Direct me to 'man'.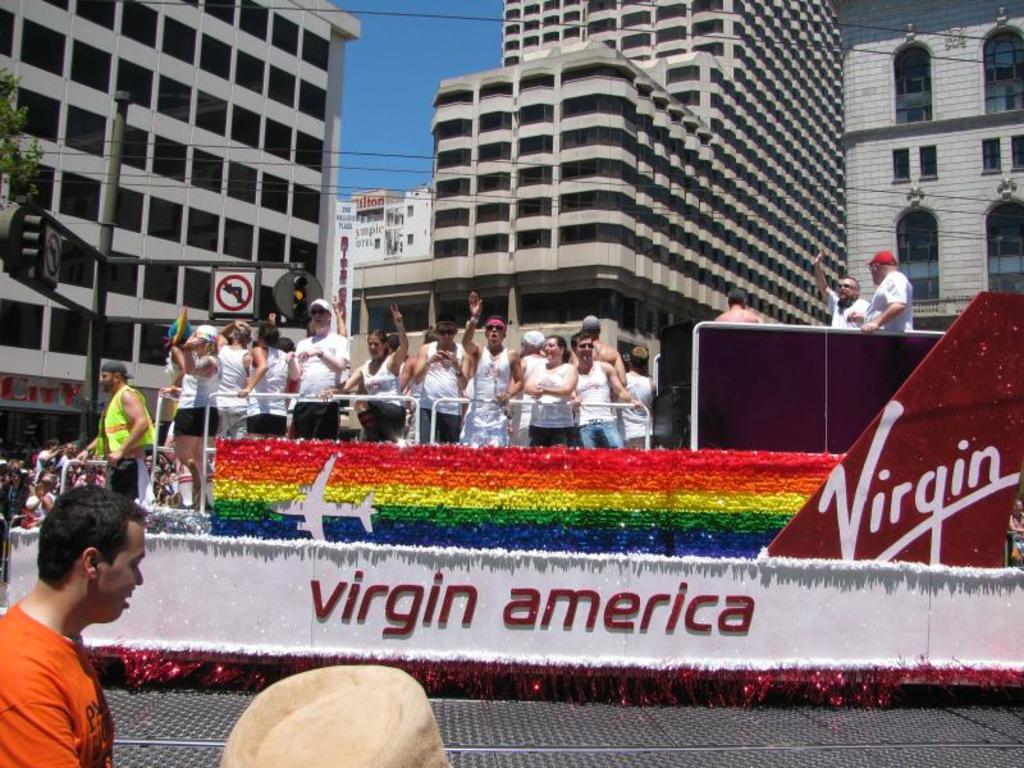
Direction: [288, 298, 353, 443].
